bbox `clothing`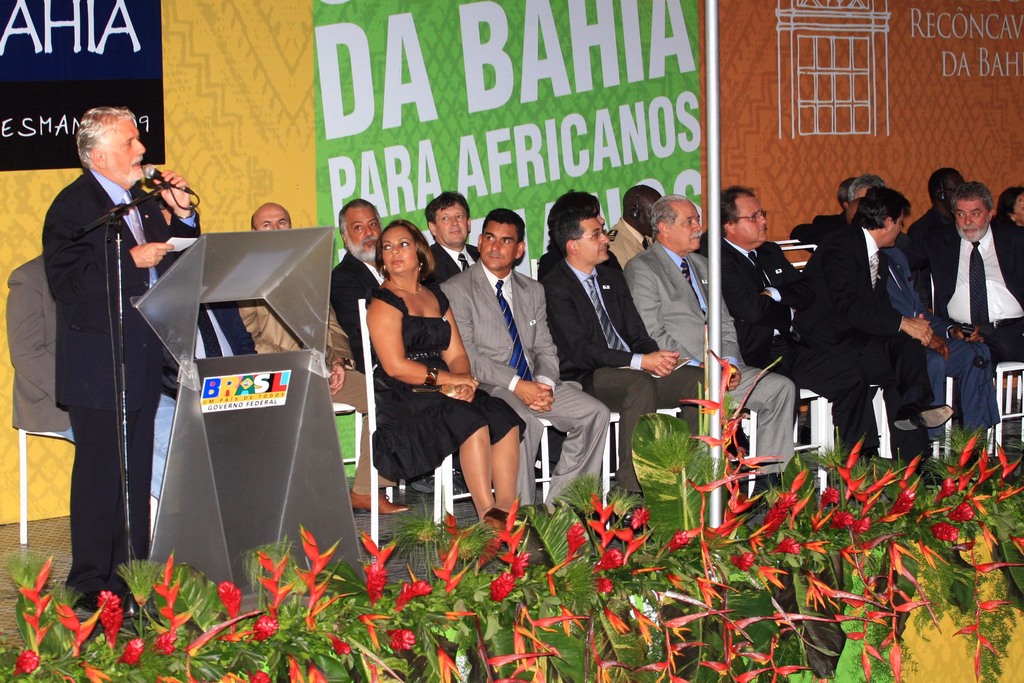
[left=241, top=300, right=396, bottom=489]
